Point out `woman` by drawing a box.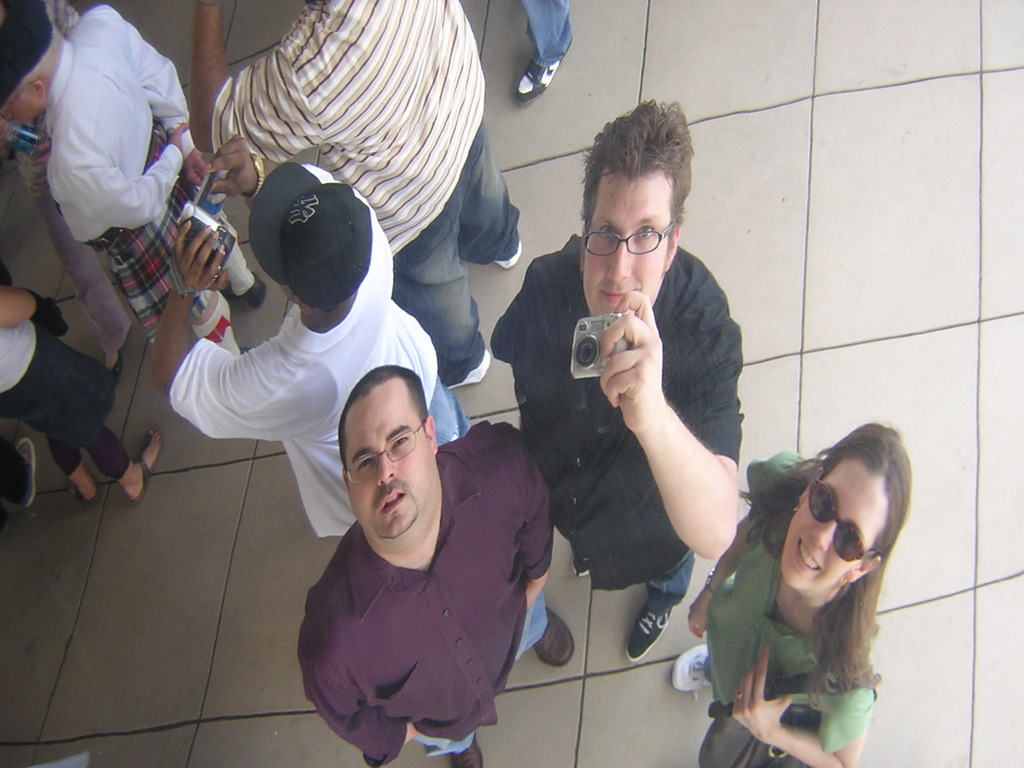
[left=679, top=413, right=946, bottom=759].
